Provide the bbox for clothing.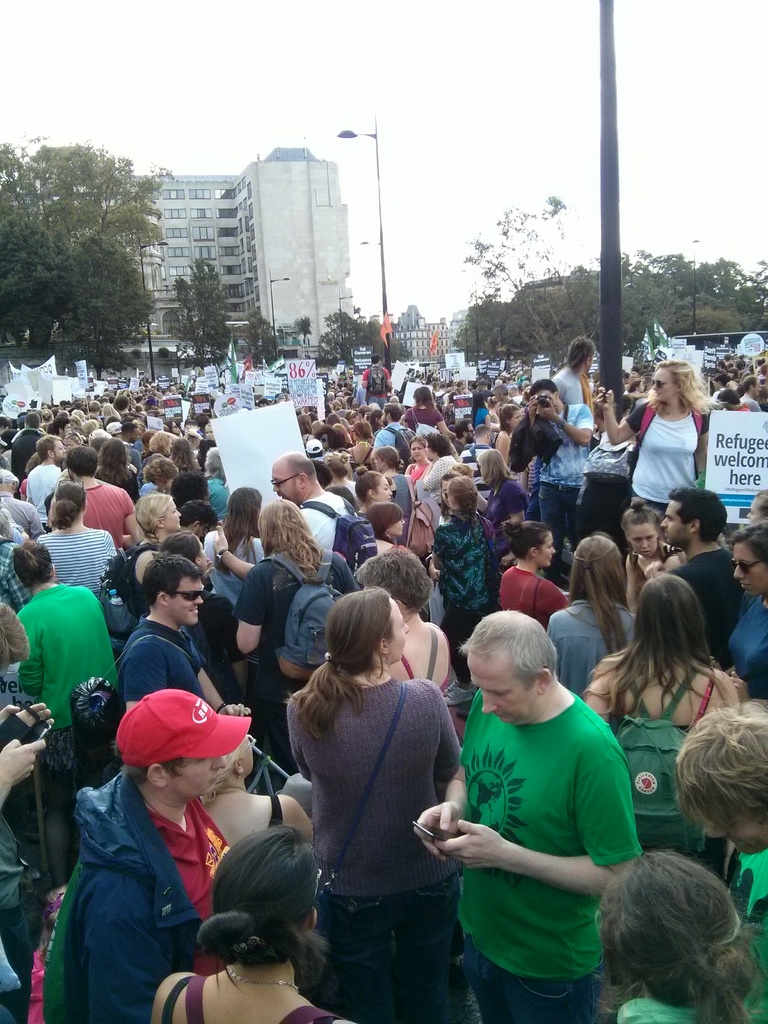
681 547 732 640.
